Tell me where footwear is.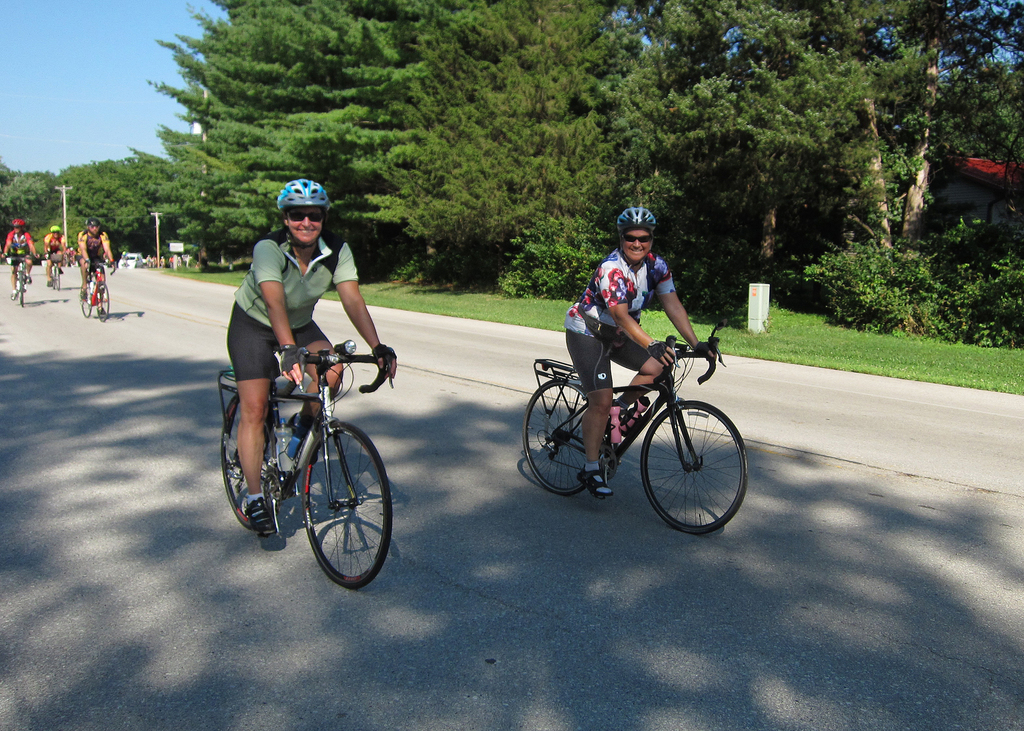
footwear is at {"left": 81, "top": 291, "right": 90, "bottom": 304}.
